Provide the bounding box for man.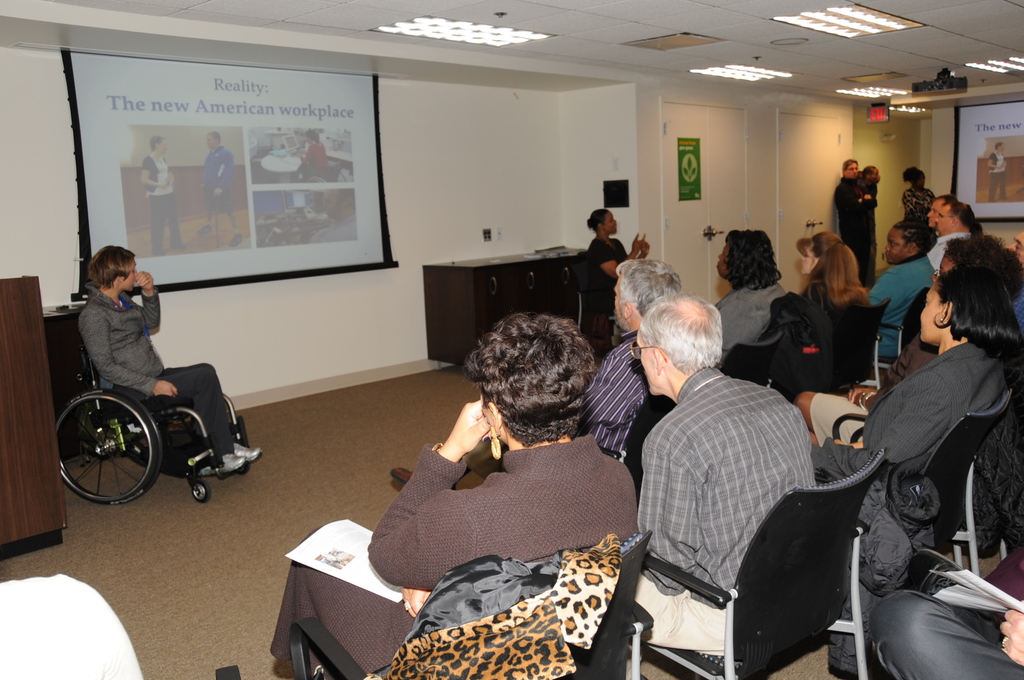
[578,260,683,460].
